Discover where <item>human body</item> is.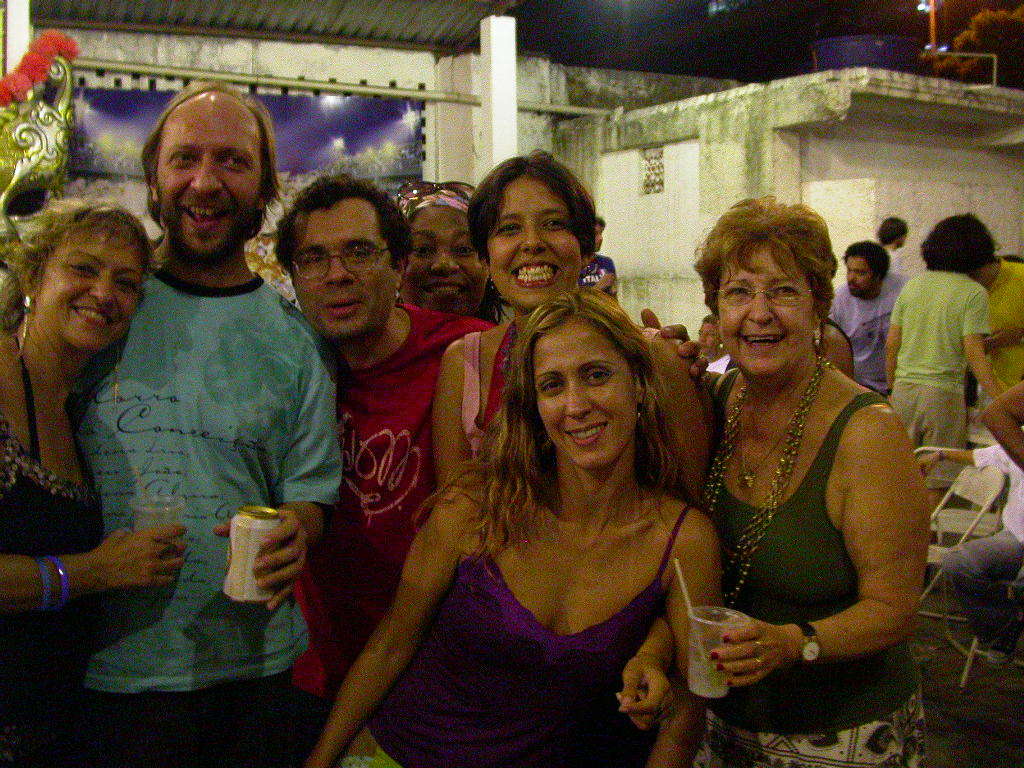
Discovered at 581/251/623/308.
